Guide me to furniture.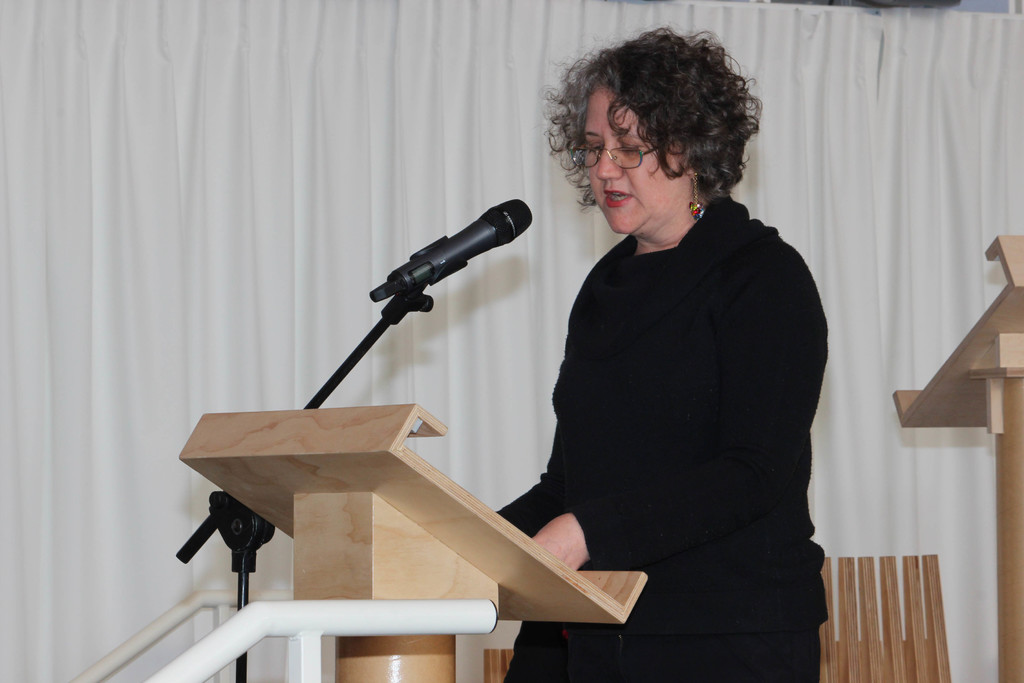
Guidance: 176, 404, 653, 682.
